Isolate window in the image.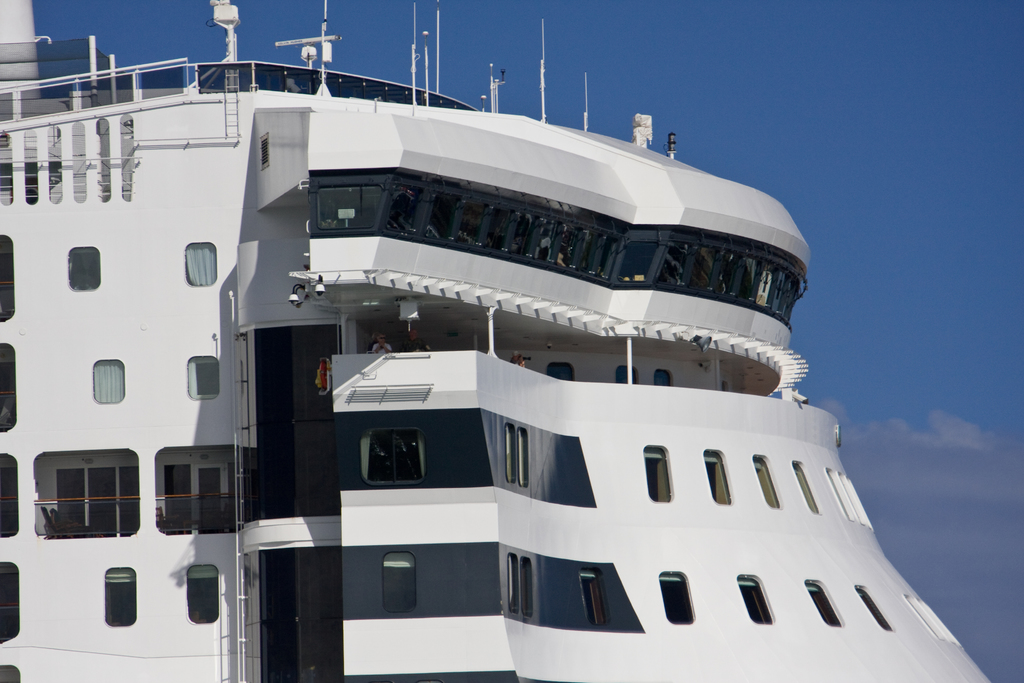
Isolated region: x1=0, y1=232, x2=16, y2=328.
